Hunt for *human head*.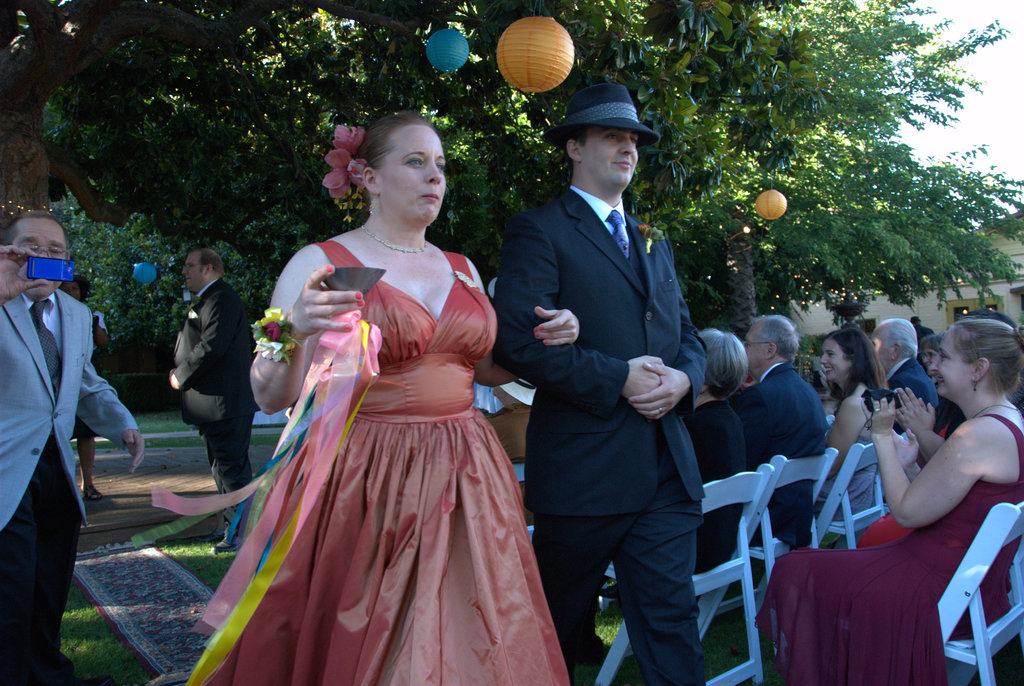
Hunted down at 184,250,227,295.
